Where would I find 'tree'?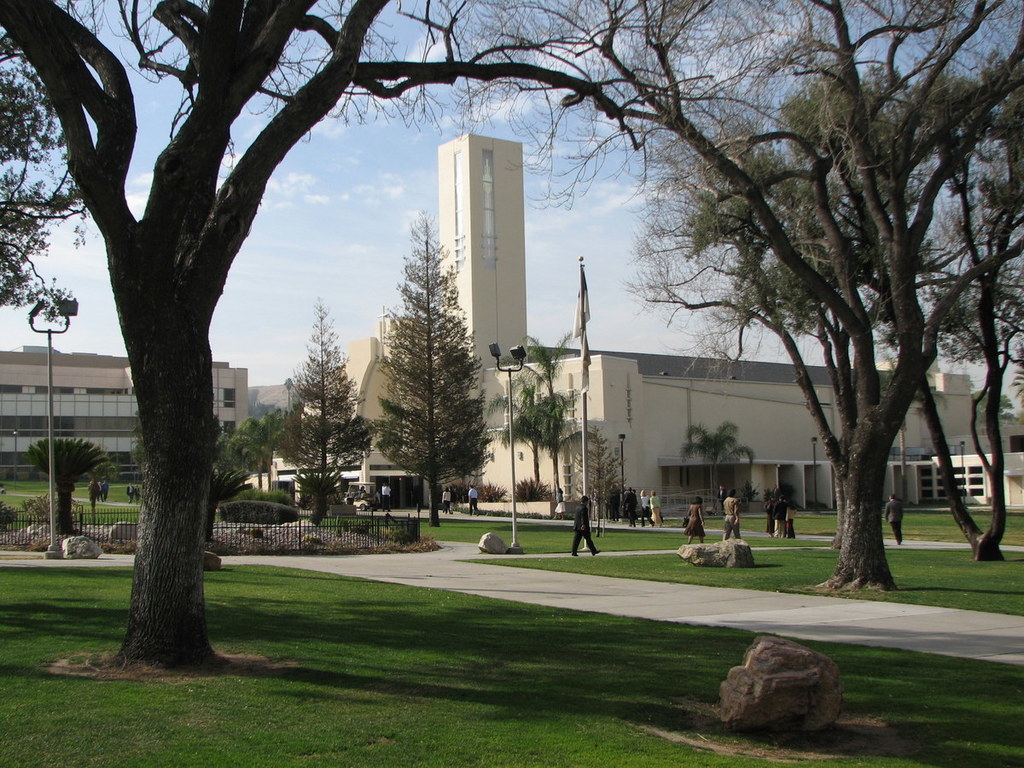
At BBox(228, 403, 294, 488).
